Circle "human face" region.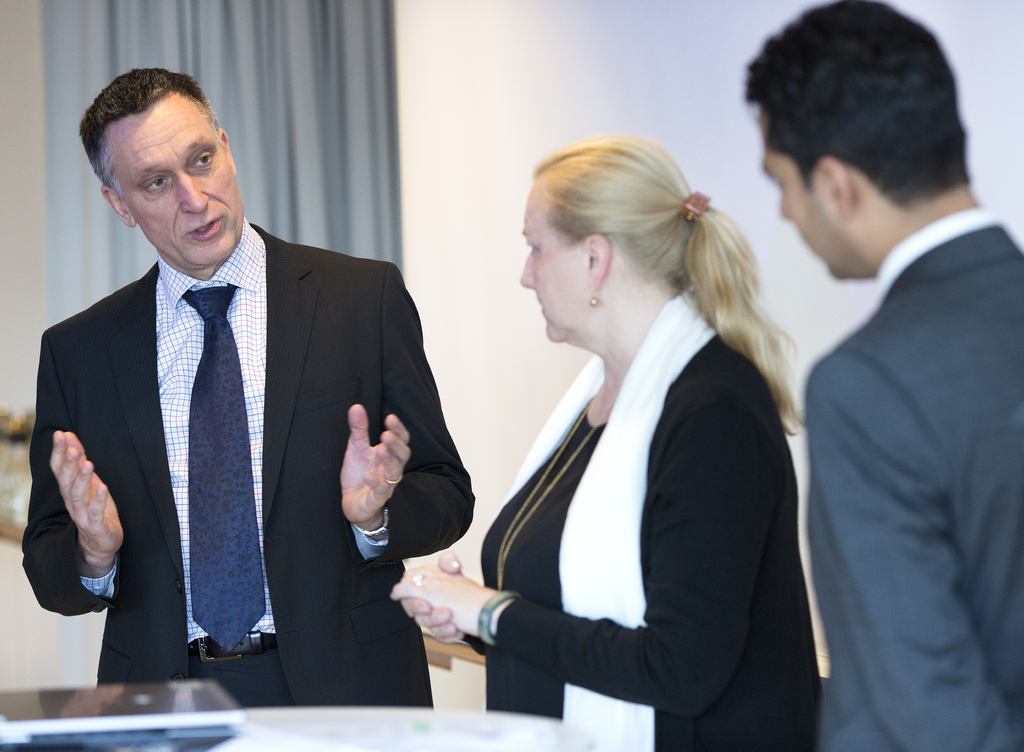
Region: [left=110, top=90, right=243, bottom=266].
